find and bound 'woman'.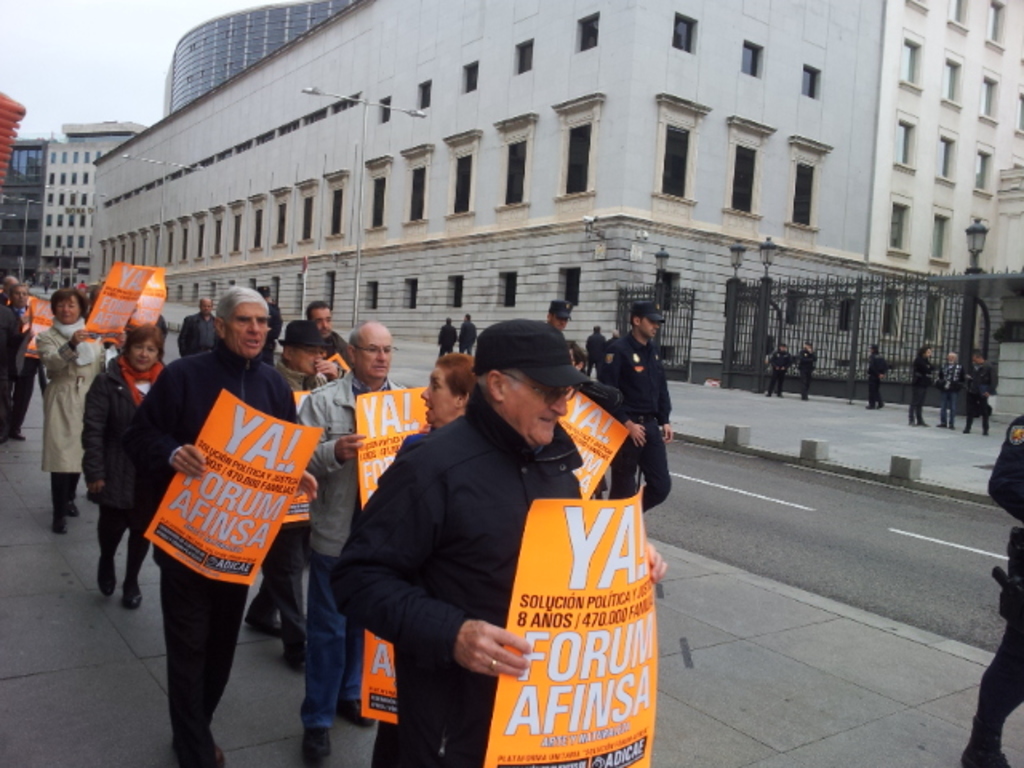
Bound: pyautogui.locateOnScreen(798, 339, 816, 402).
